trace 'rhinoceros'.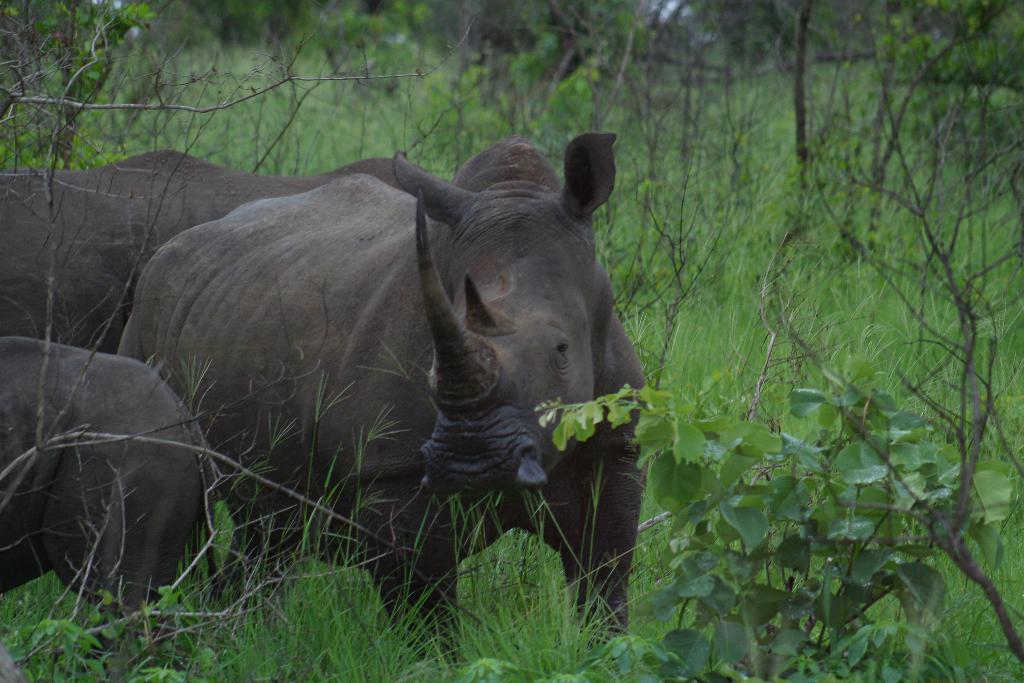
Traced to (4,144,433,367).
